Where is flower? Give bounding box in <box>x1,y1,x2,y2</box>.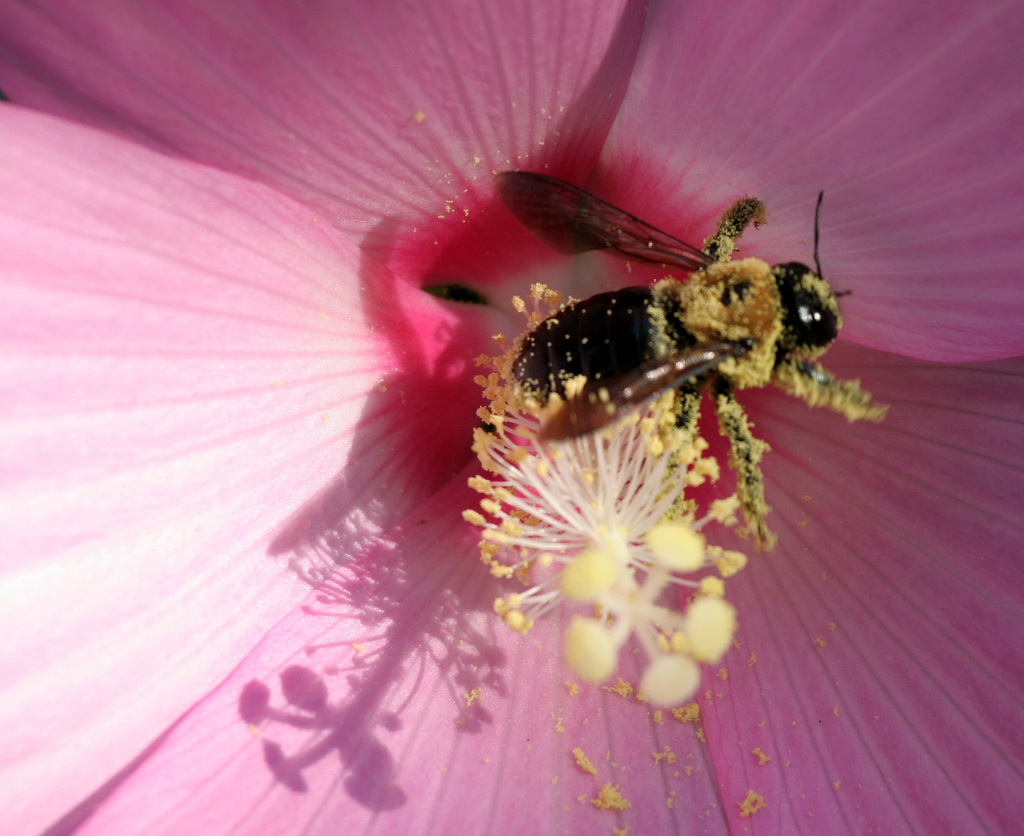
<box>0,0,1023,821</box>.
